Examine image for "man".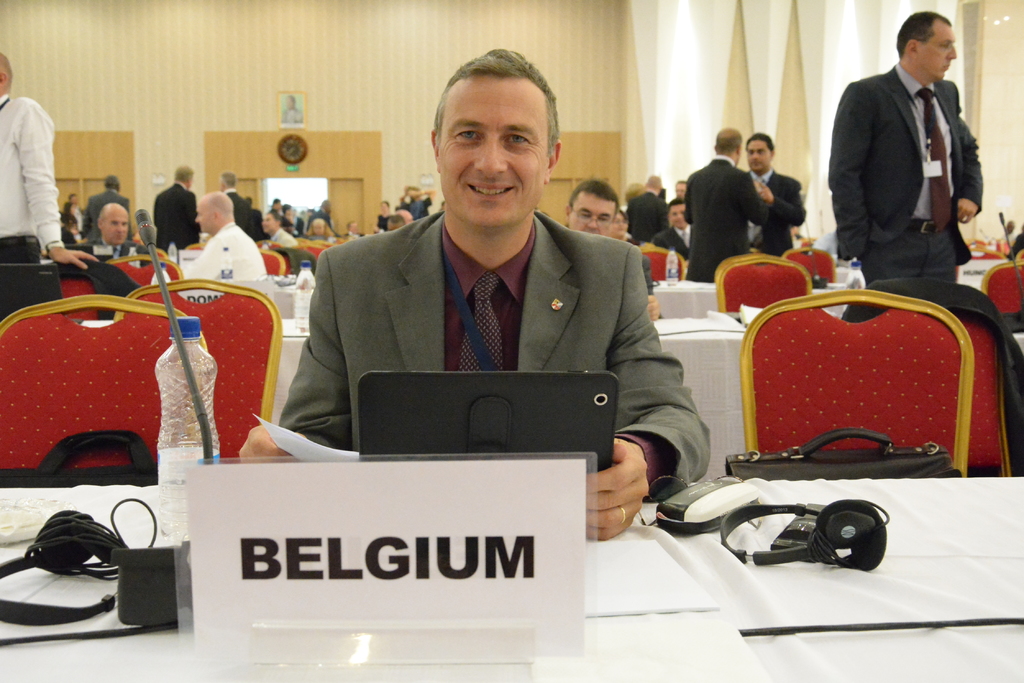
Examination result: [left=175, top=187, right=263, bottom=281].
